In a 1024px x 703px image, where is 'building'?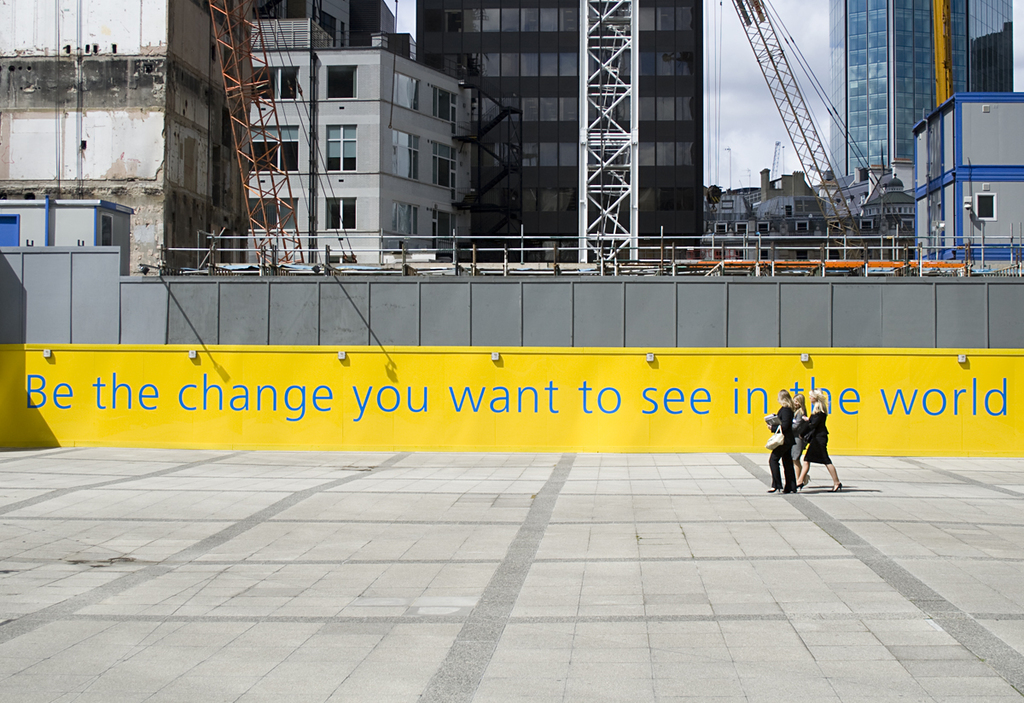
<bbox>0, 0, 253, 275</bbox>.
